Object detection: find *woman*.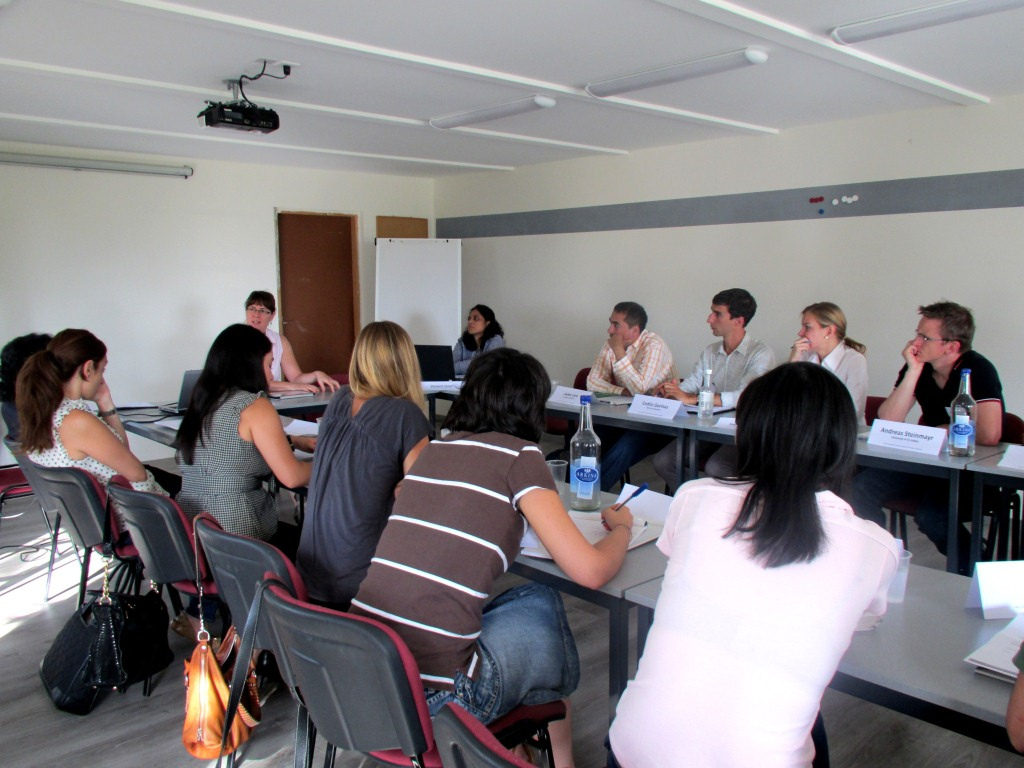
<box>175,319,319,547</box>.
